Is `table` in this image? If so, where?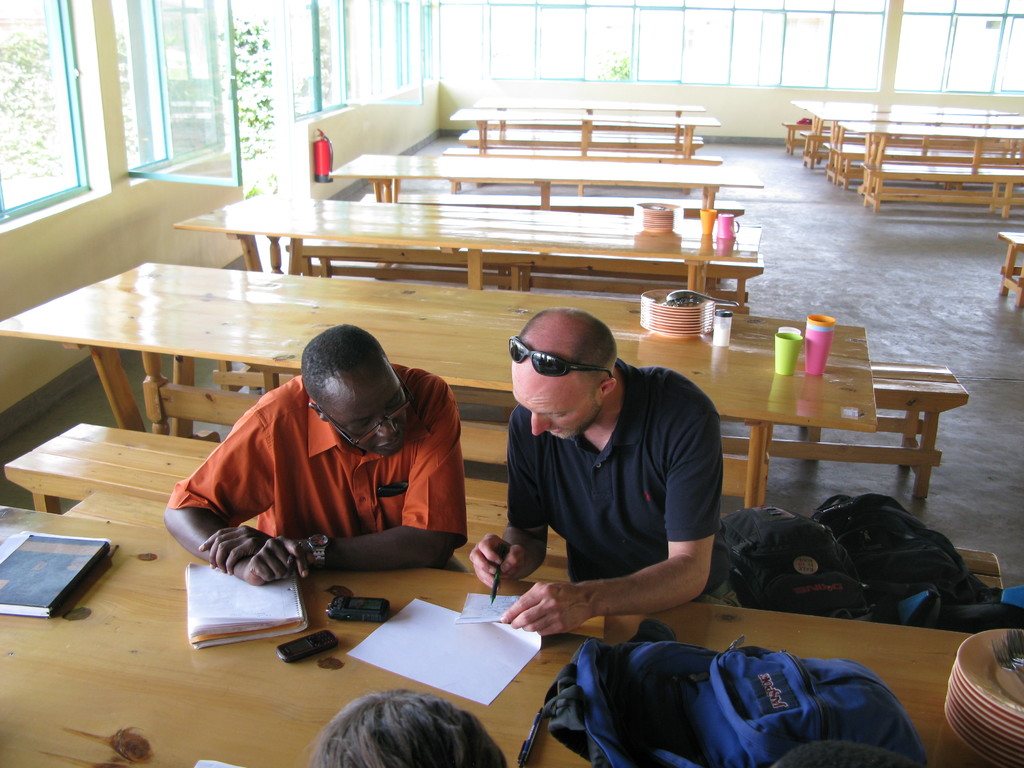
Yes, at box=[781, 93, 1023, 239].
